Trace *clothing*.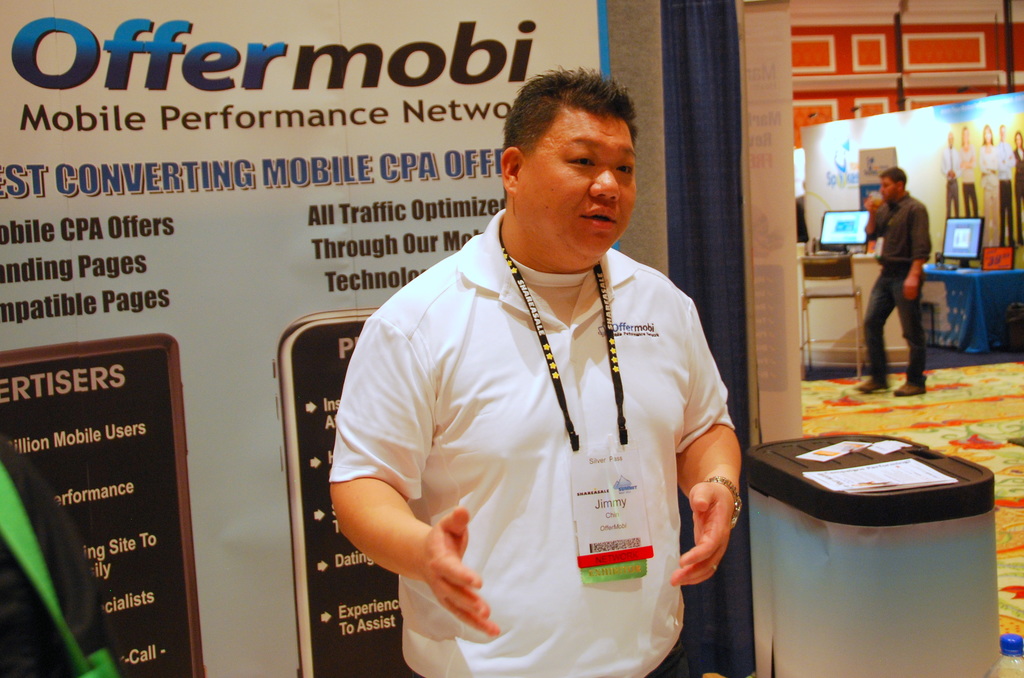
Traced to (993,145,1018,248).
